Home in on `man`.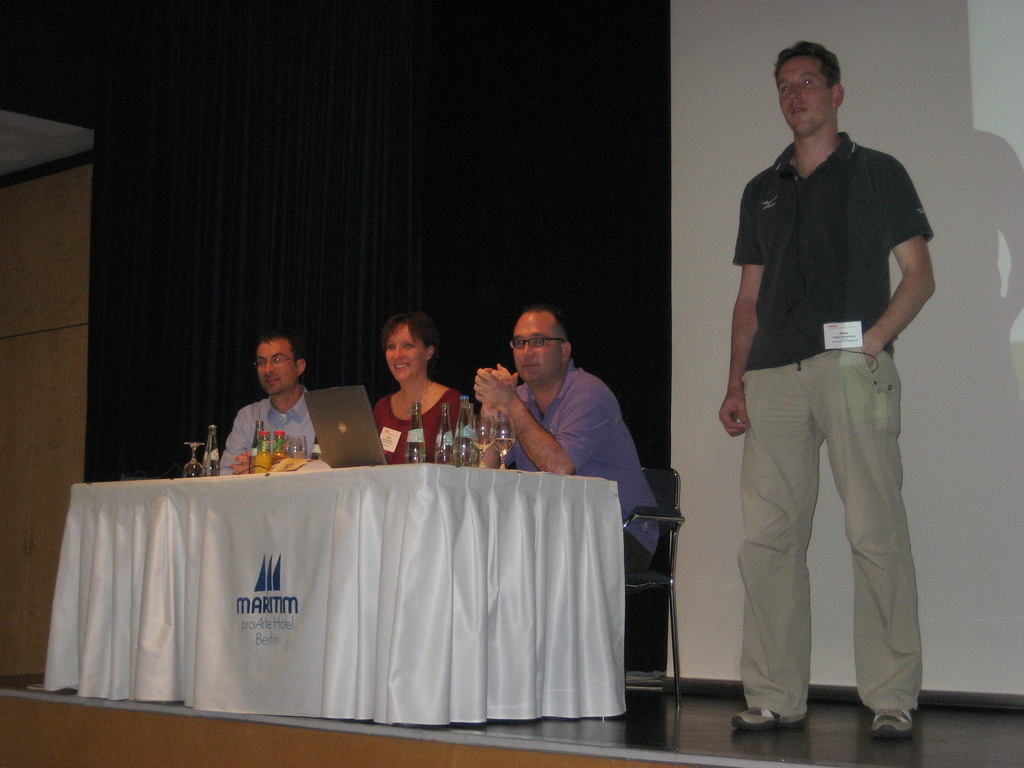
Homed in at 714, 38, 936, 767.
